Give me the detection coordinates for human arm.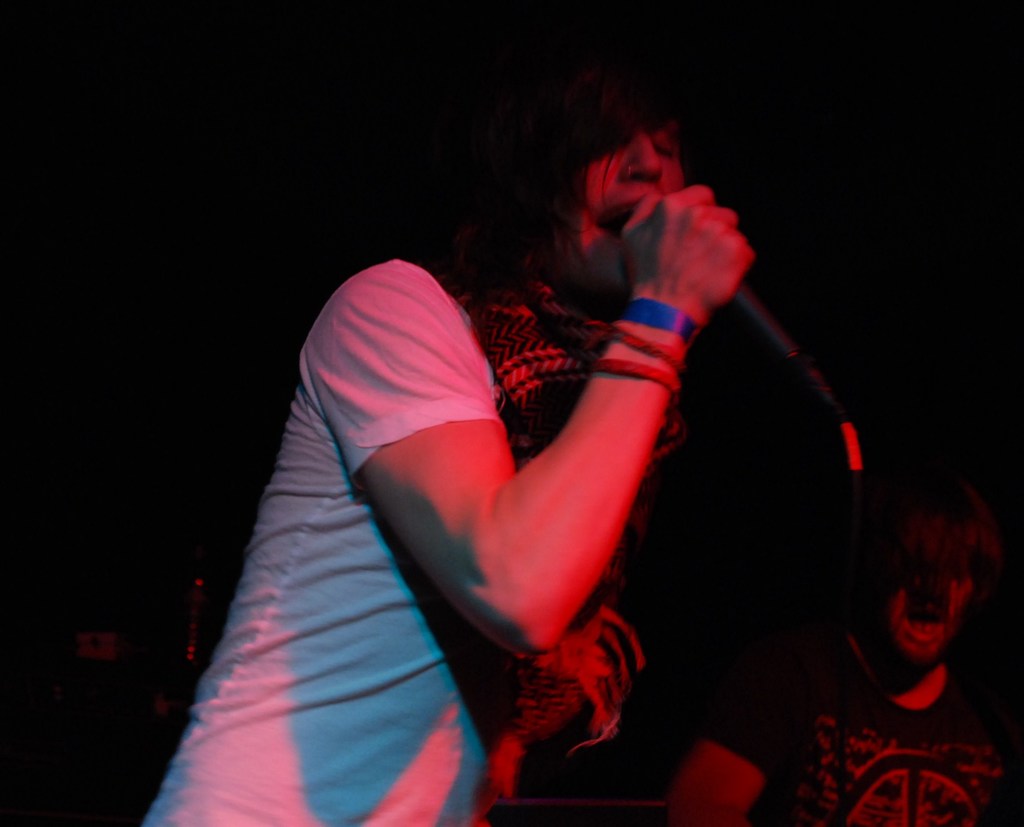
346,233,808,689.
